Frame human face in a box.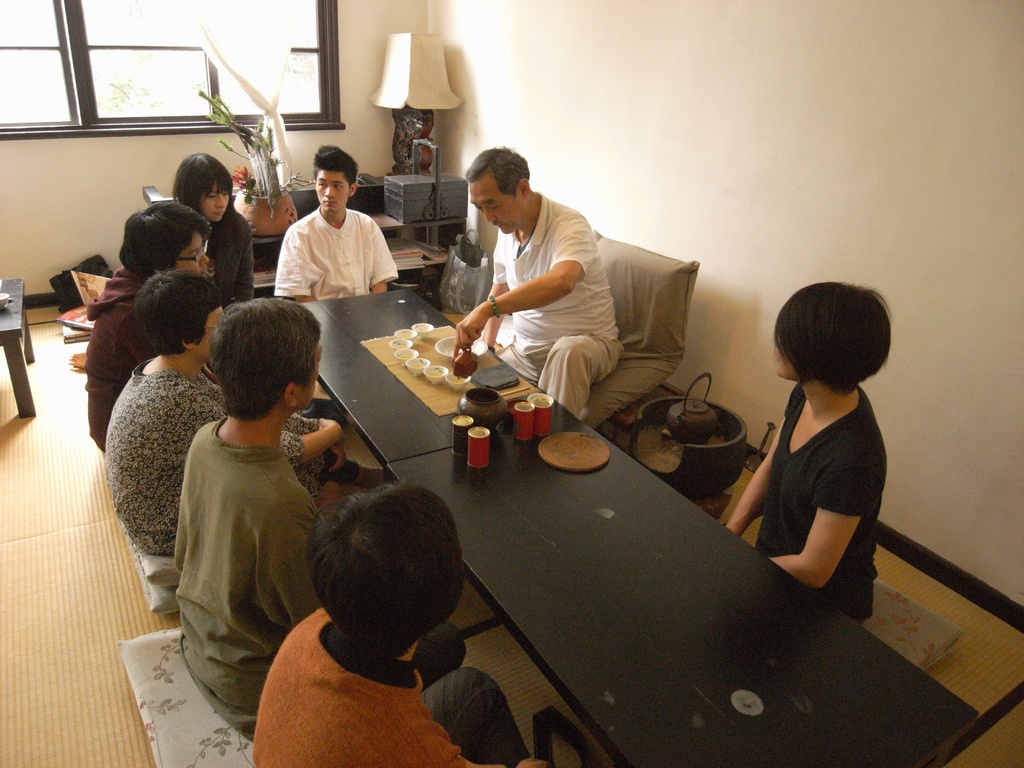
bbox=(196, 305, 225, 356).
